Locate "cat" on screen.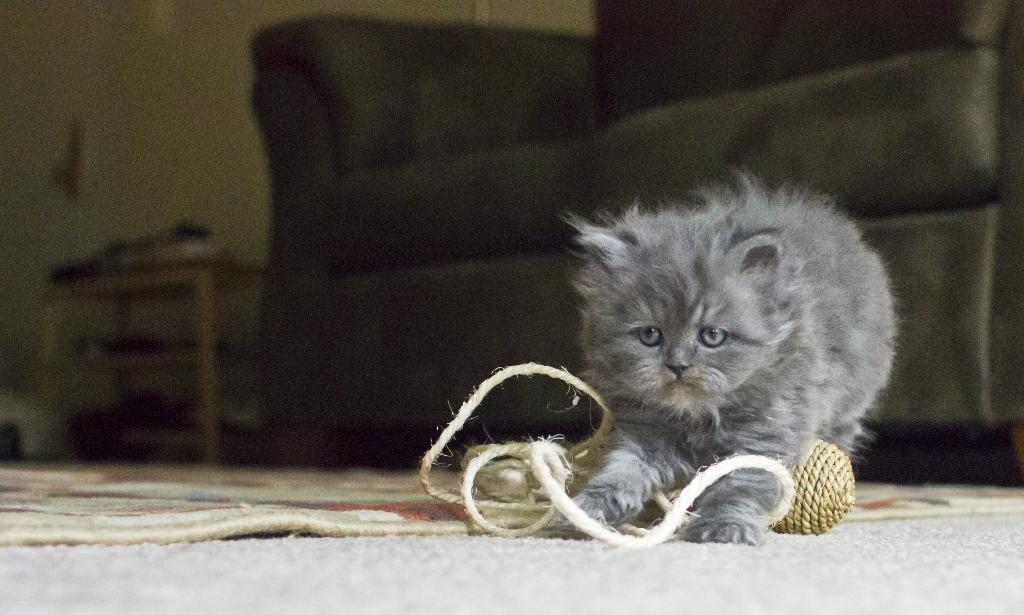
On screen at [552, 166, 908, 544].
